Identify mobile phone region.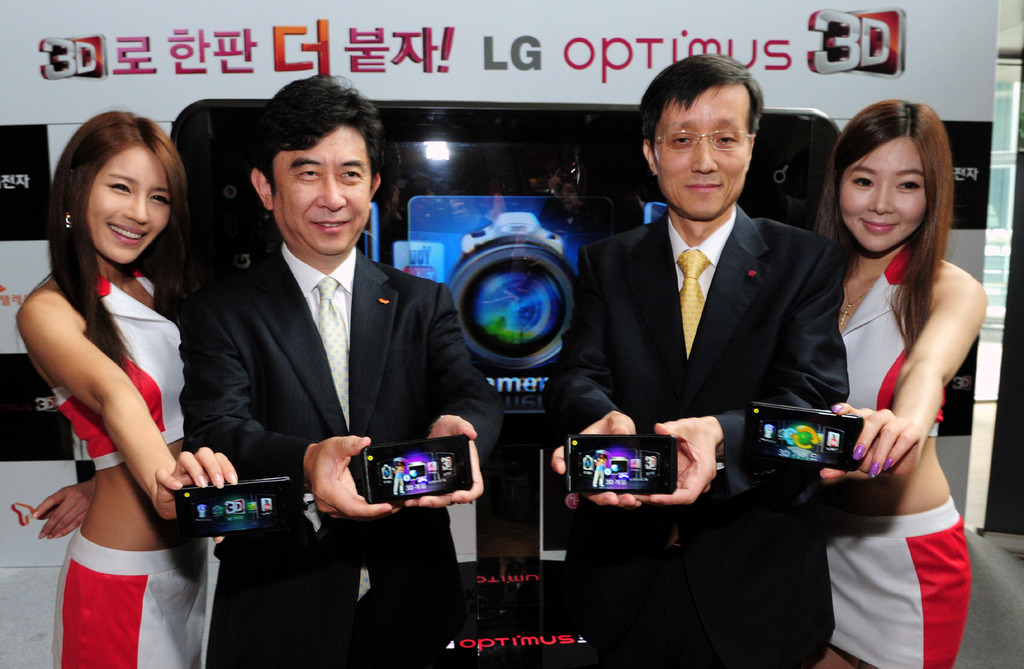
Region: 337:431:469:514.
